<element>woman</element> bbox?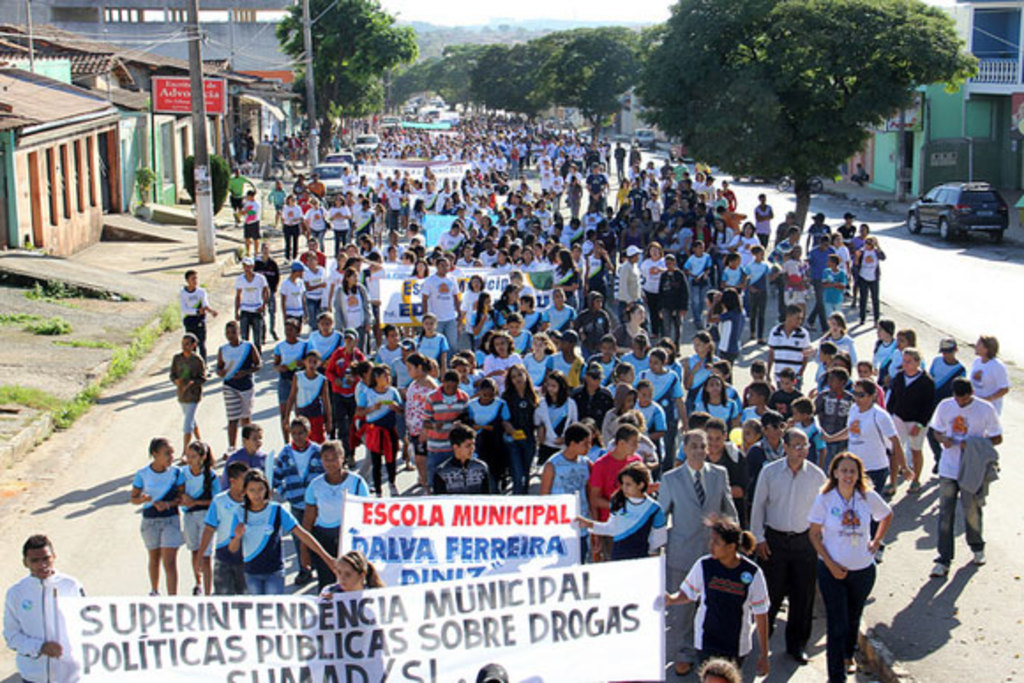
[639, 351, 689, 439]
